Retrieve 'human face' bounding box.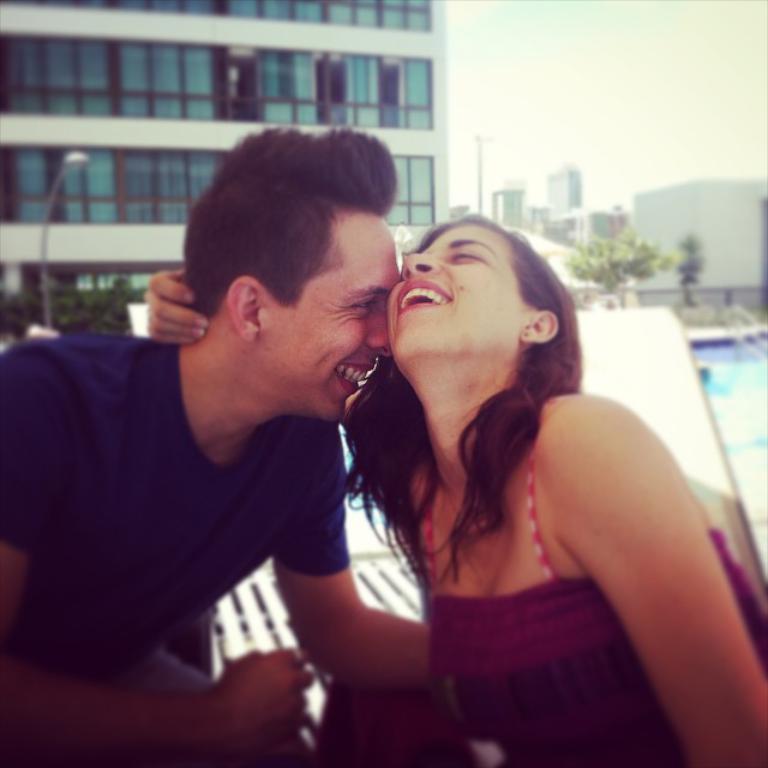
Bounding box: [386, 220, 526, 349].
